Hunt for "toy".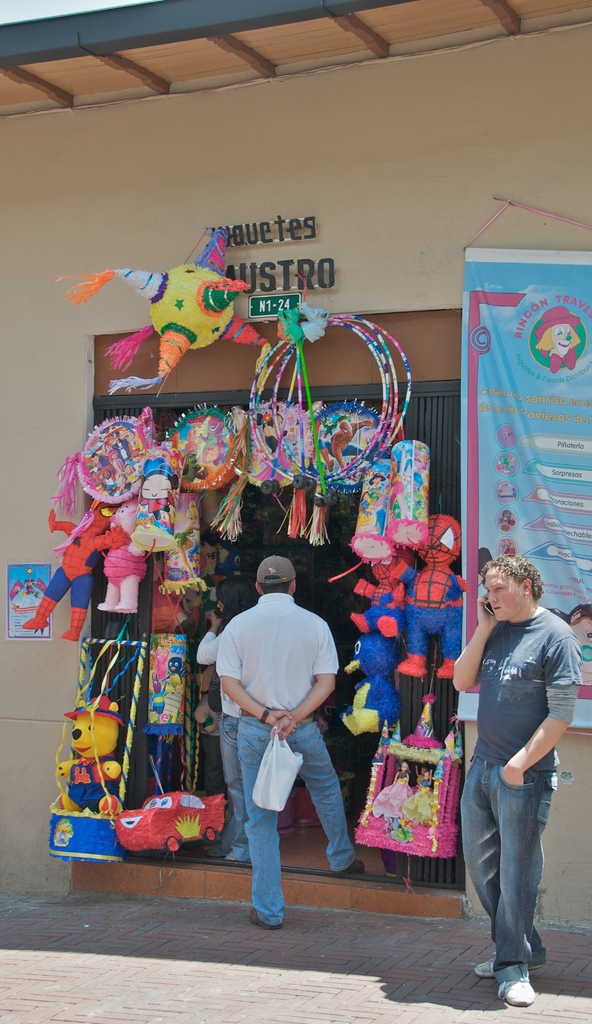
Hunted down at bbox(147, 680, 168, 715).
